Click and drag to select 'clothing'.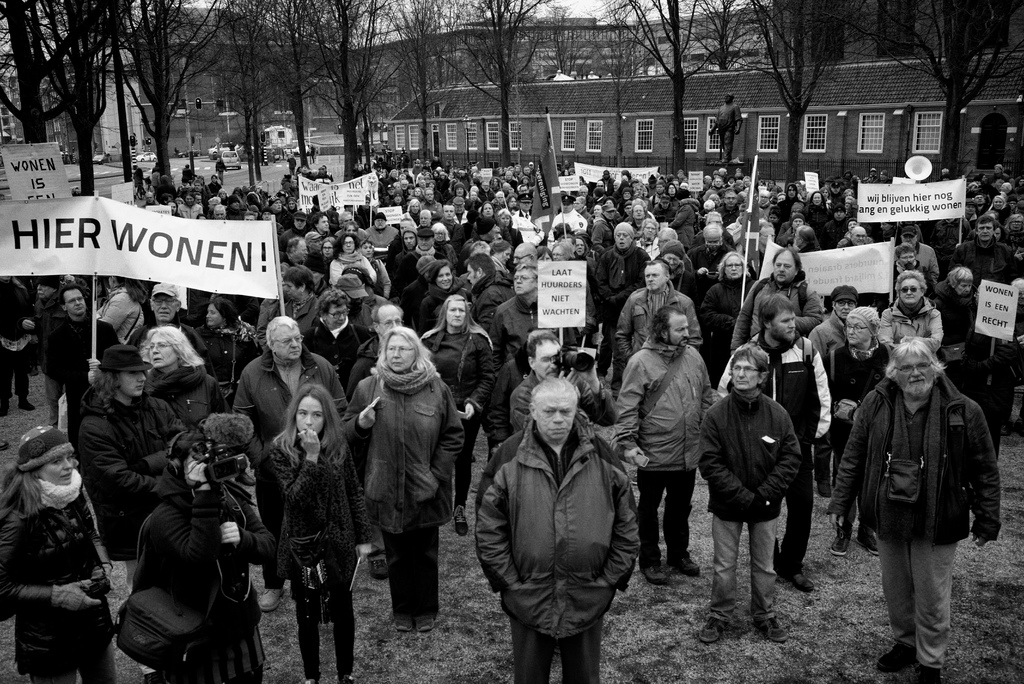
Selection: <box>592,219,620,256</box>.
